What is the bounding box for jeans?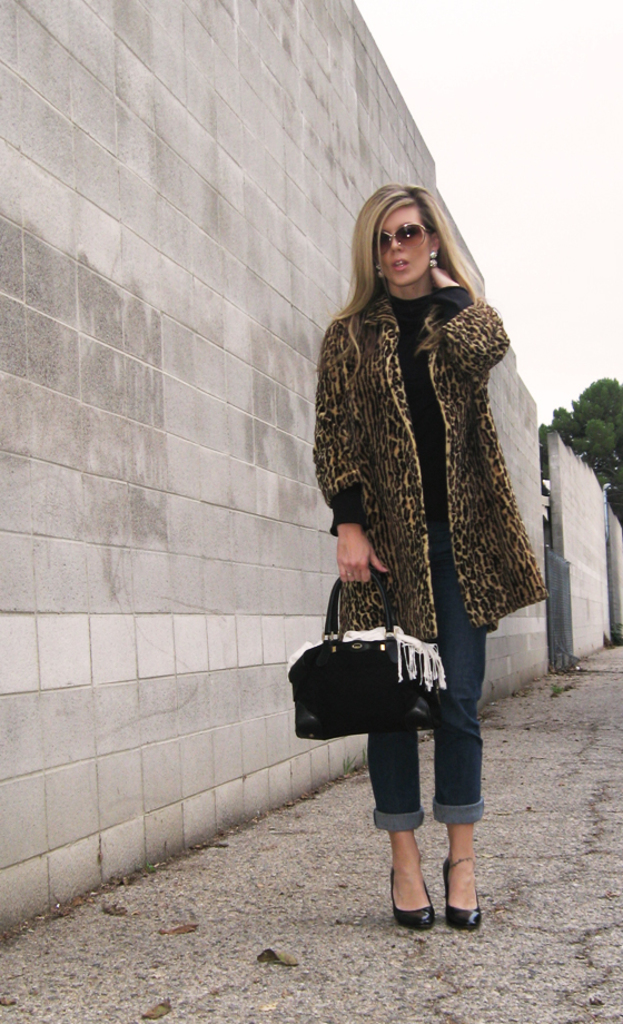
box=[315, 643, 505, 877].
